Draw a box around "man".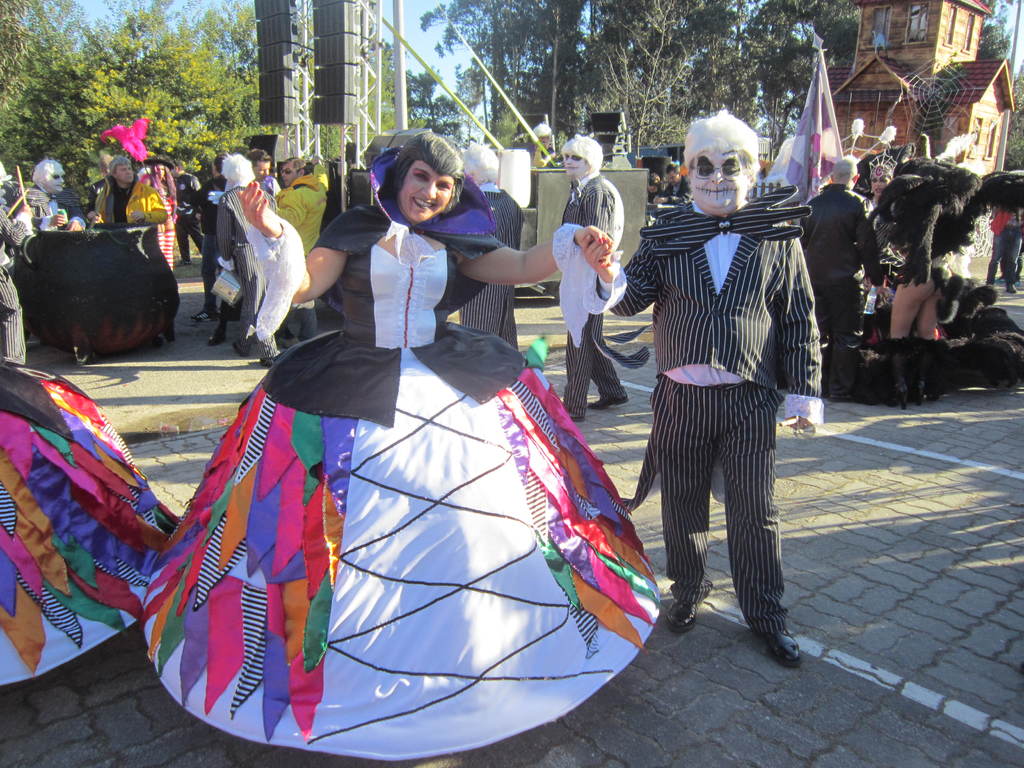
bbox(653, 163, 694, 204).
